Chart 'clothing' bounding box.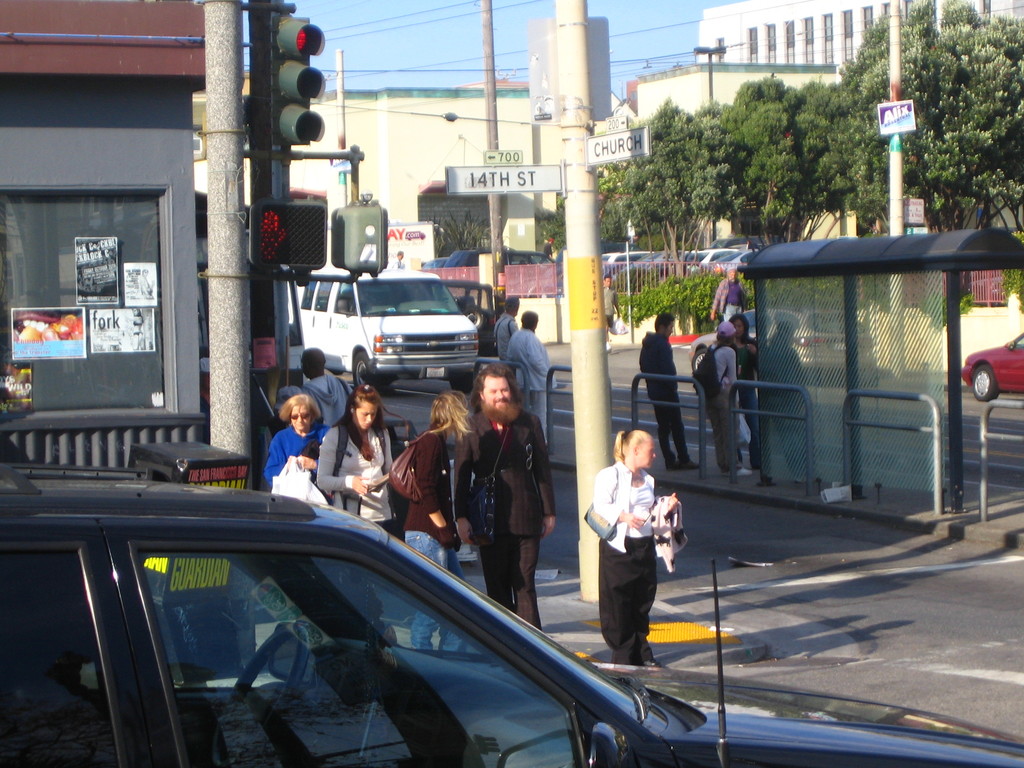
Charted: crop(717, 336, 740, 461).
